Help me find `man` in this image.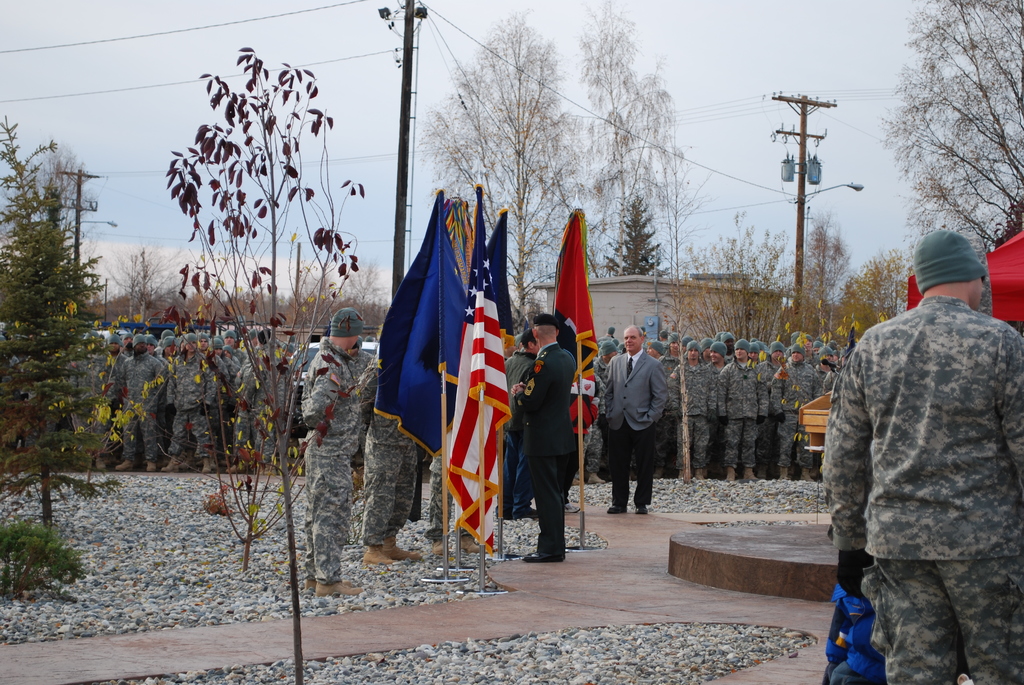
Found it: region(508, 314, 578, 566).
